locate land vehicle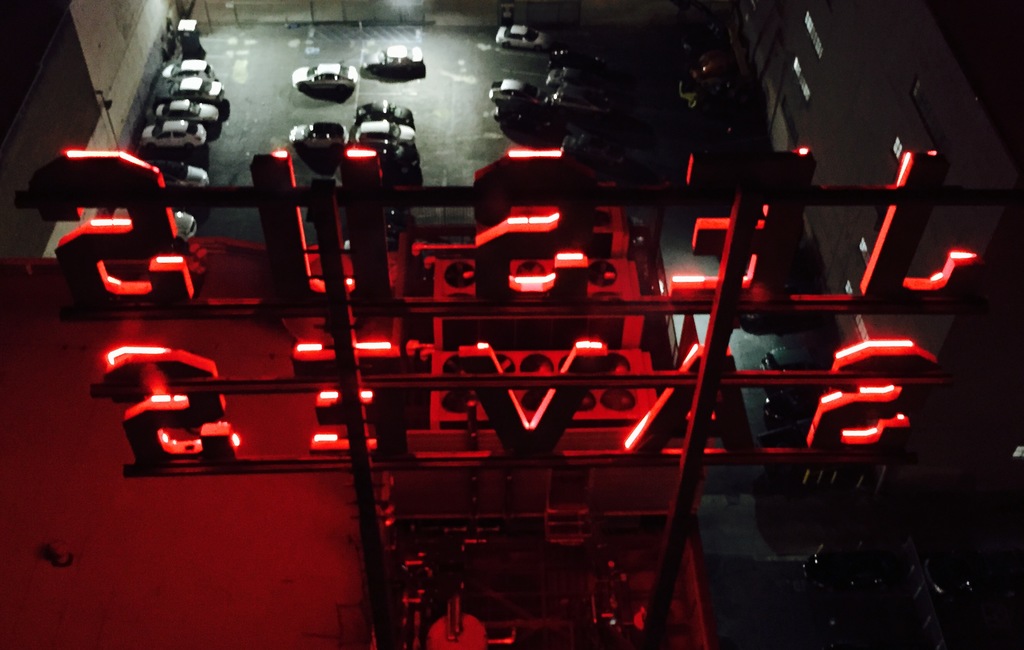
box(353, 101, 413, 126)
